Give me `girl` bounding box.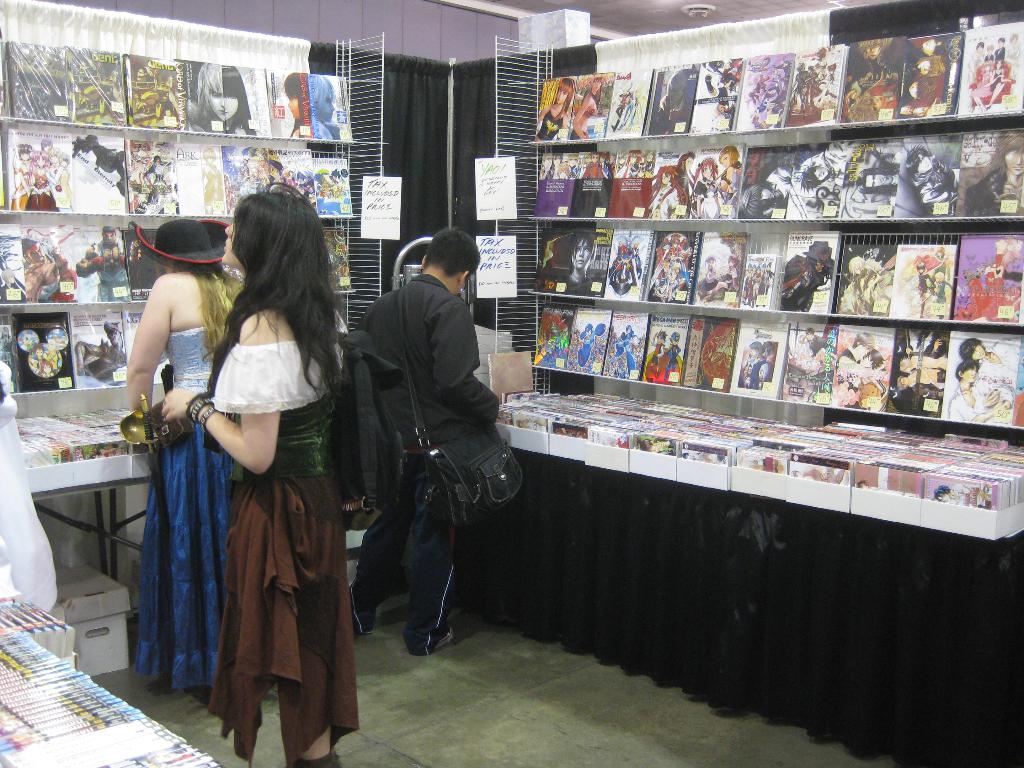
{"left": 967, "top": 60, "right": 997, "bottom": 116}.
